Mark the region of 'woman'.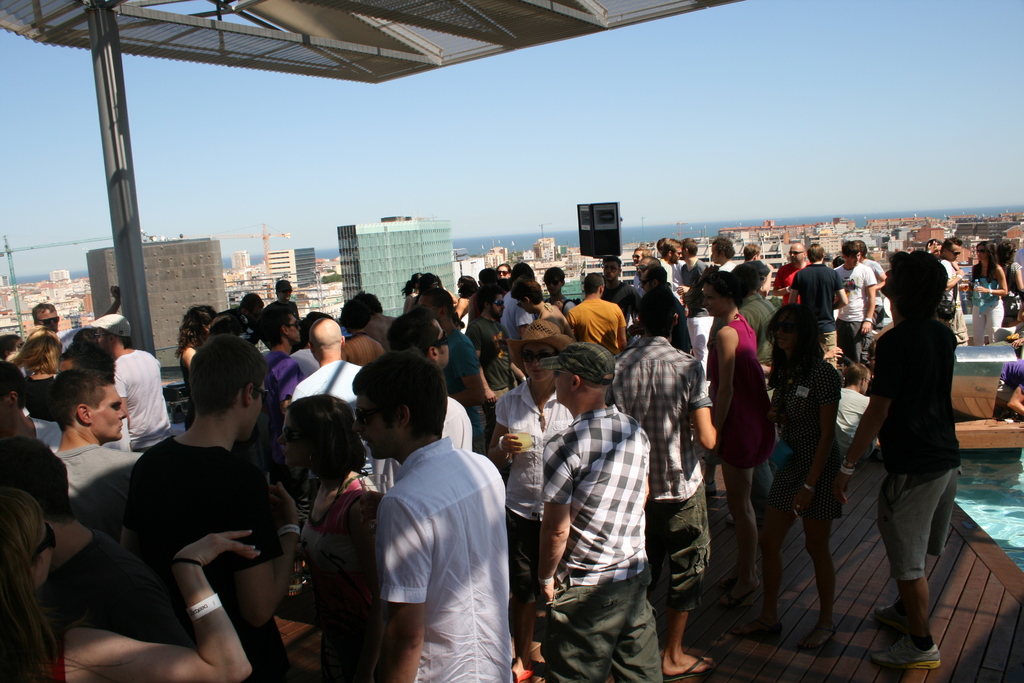
Region: [x1=4, y1=324, x2=61, y2=422].
